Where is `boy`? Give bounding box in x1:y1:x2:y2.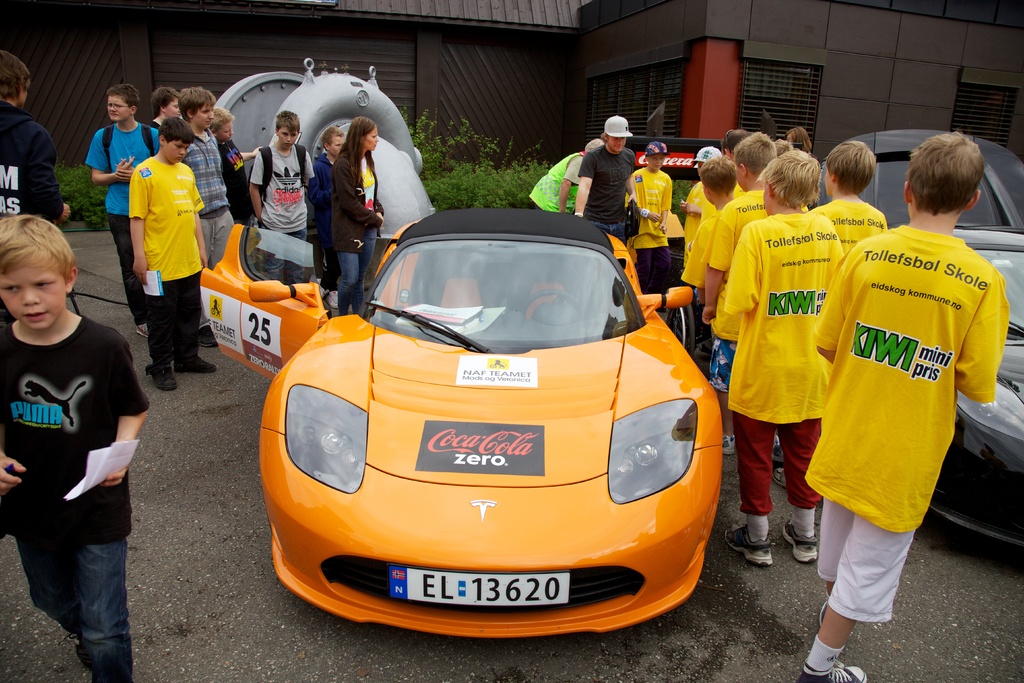
722:129:746:163.
